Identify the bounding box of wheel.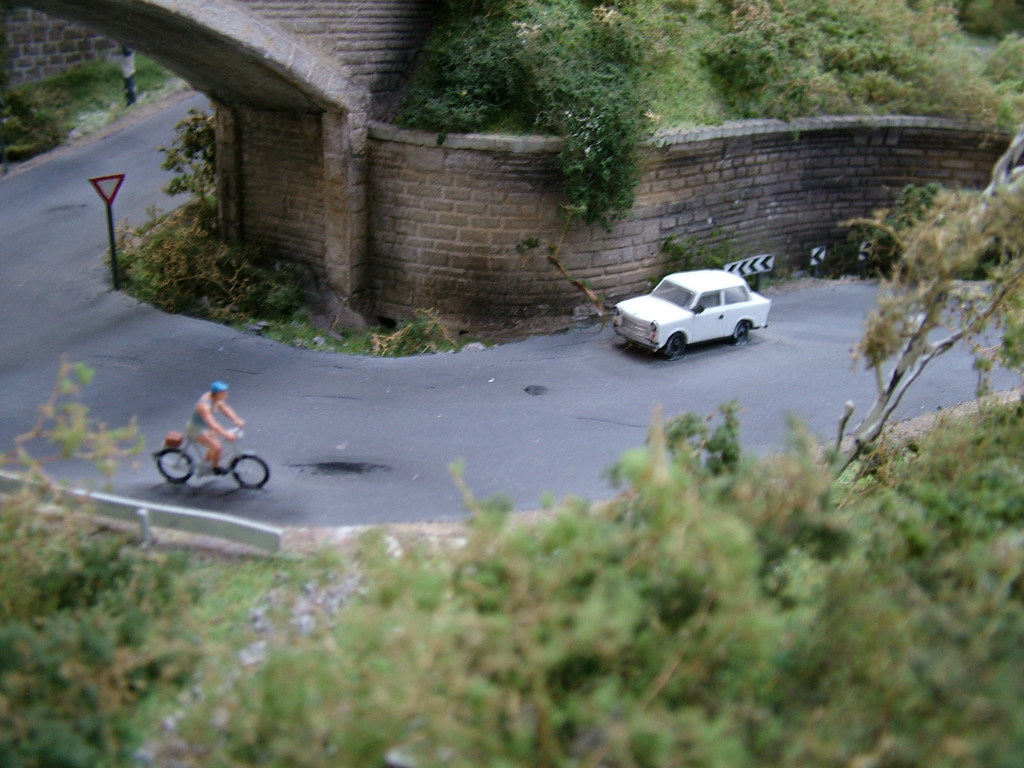
(226,449,269,492).
